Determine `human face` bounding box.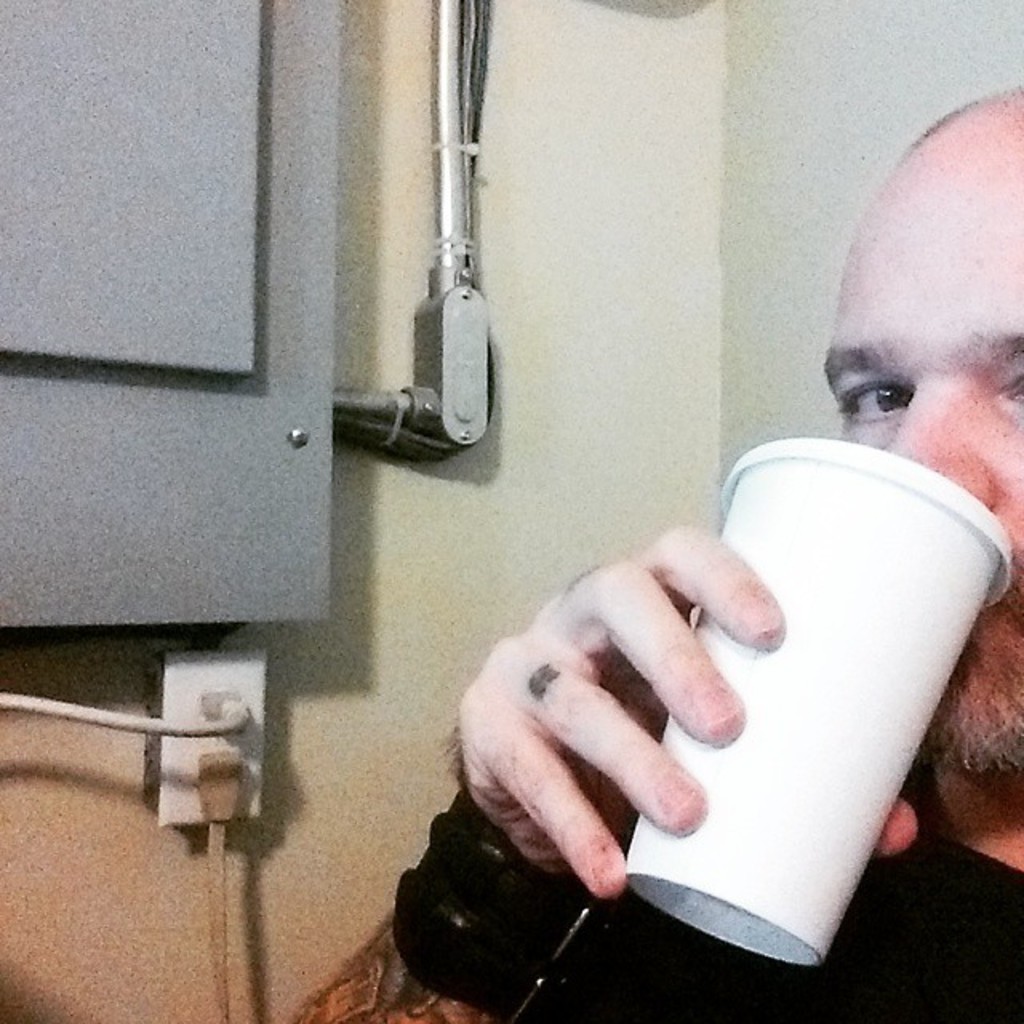
Determined: [left=822, top=136, right=1022, bottom=771].
